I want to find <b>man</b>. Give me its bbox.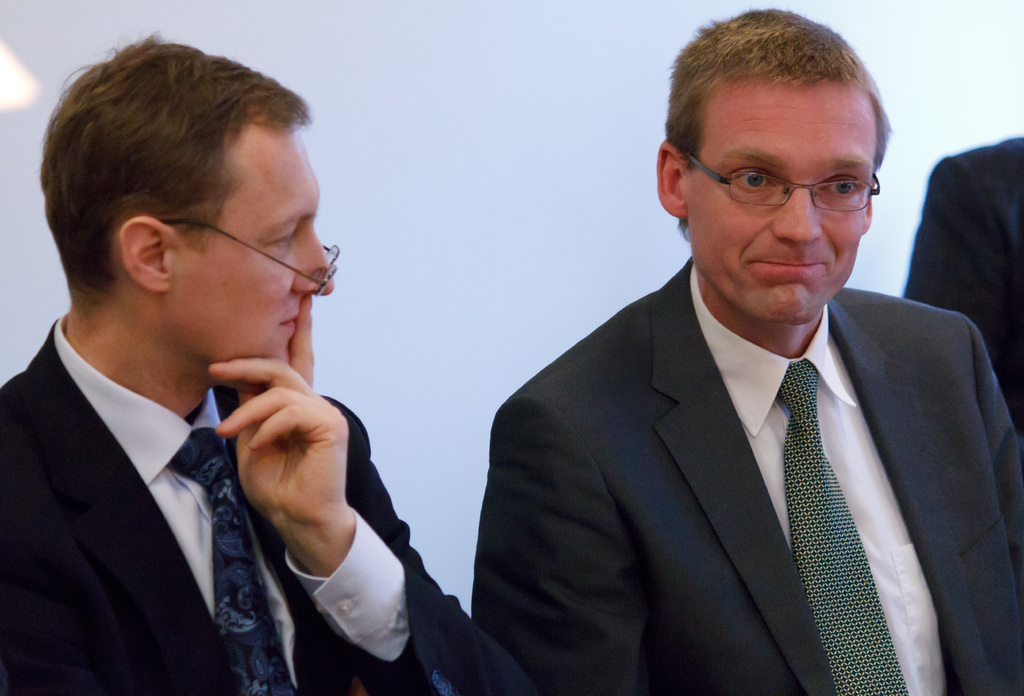
bbox=[906, 135, 1023, 437].
